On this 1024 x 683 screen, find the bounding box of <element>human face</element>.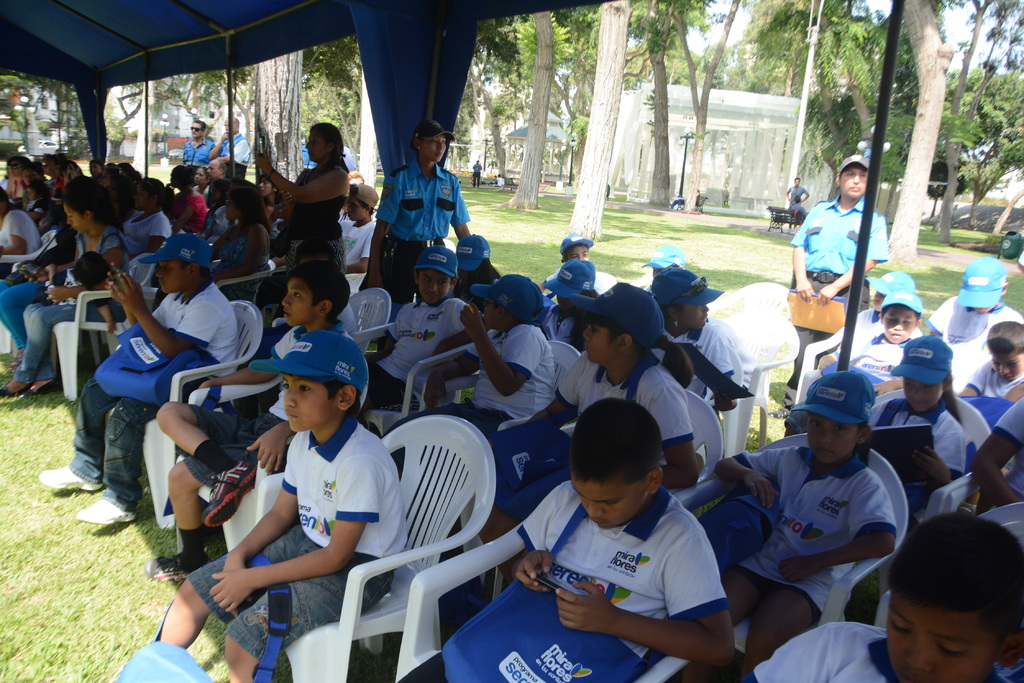
Bounding box: bbox=(307, 131, 329, 163).
